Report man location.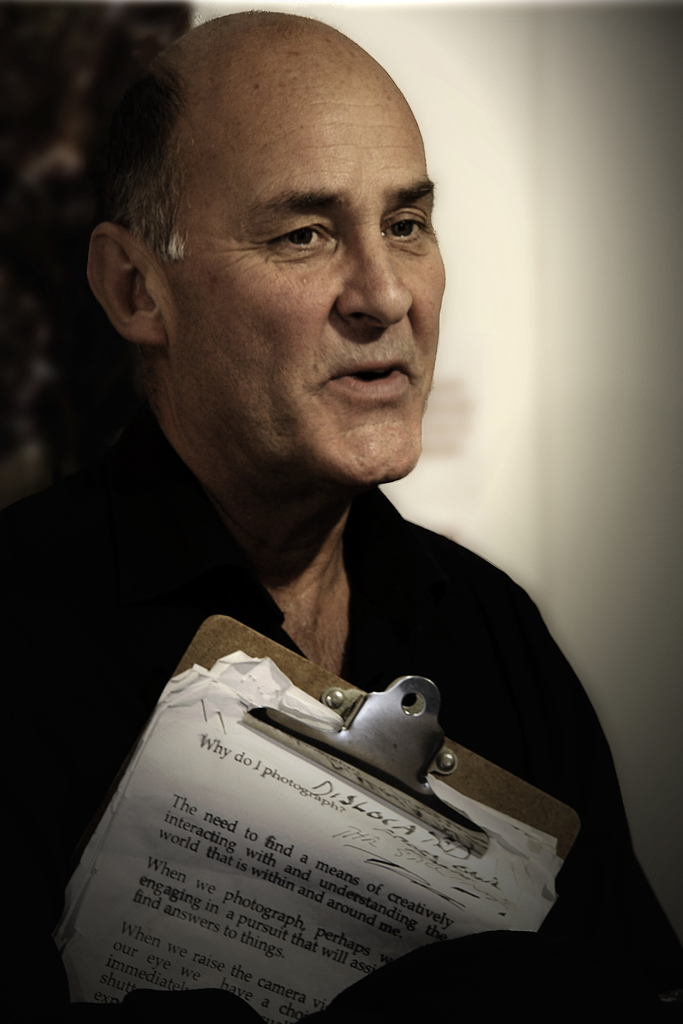
Report: bbox=(37, 54, 630, 933).
